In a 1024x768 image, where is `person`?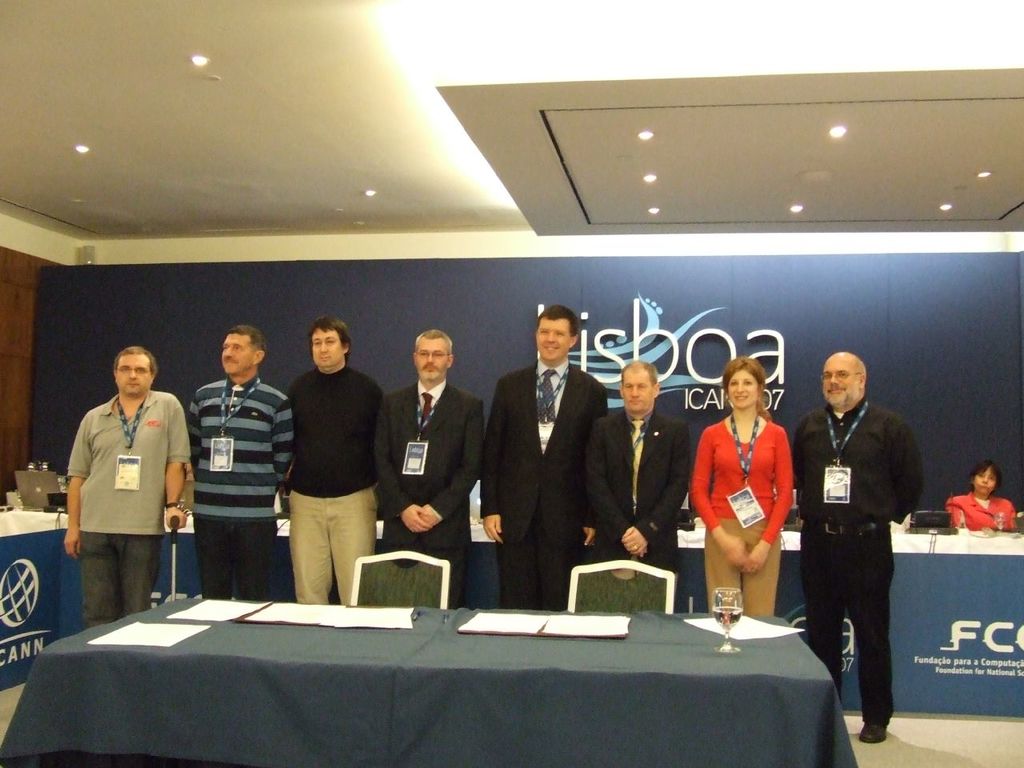
rect(189, 332, 279, 599).
